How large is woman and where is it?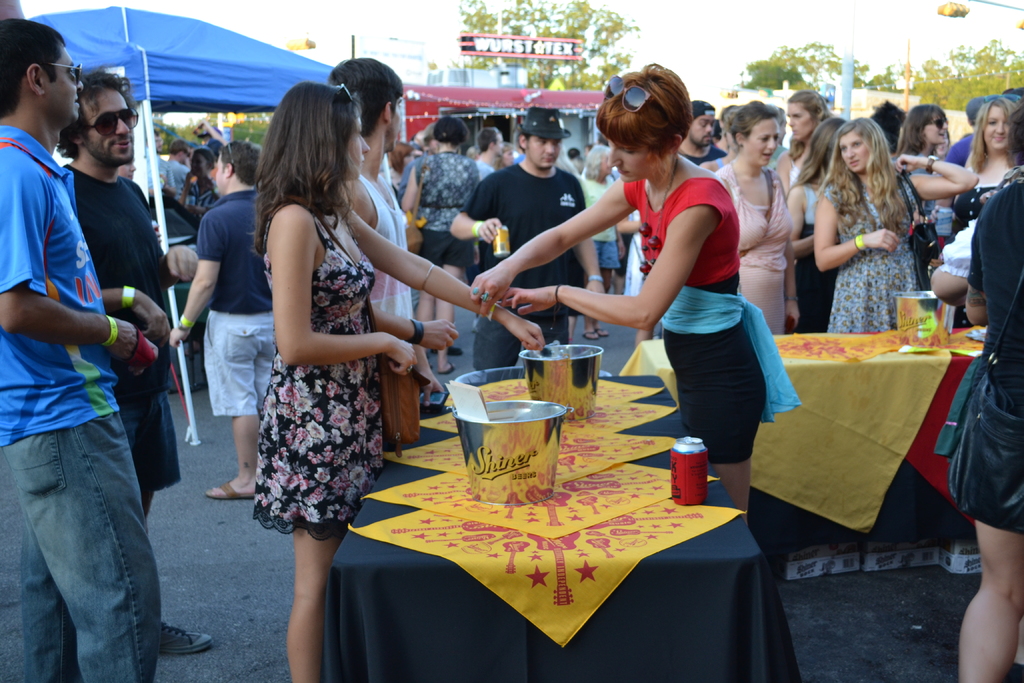
Bounding box: (left=710, top=106, right=819, bottom=347).
